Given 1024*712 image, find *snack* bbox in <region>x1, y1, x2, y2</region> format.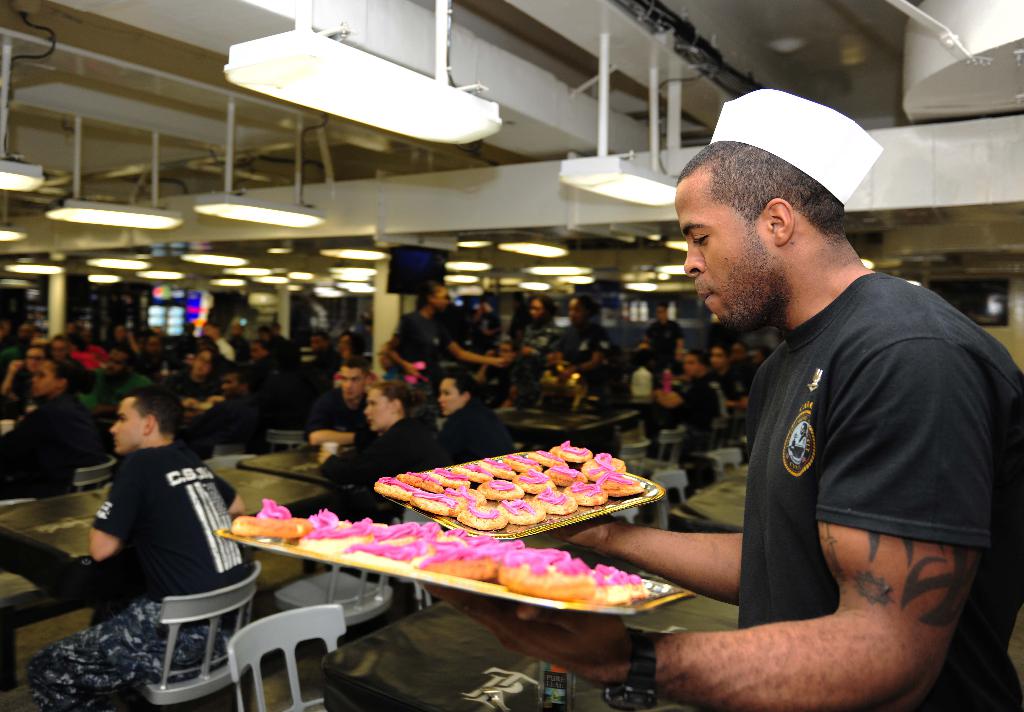
<region>340, 459, 655, 548</region>.
